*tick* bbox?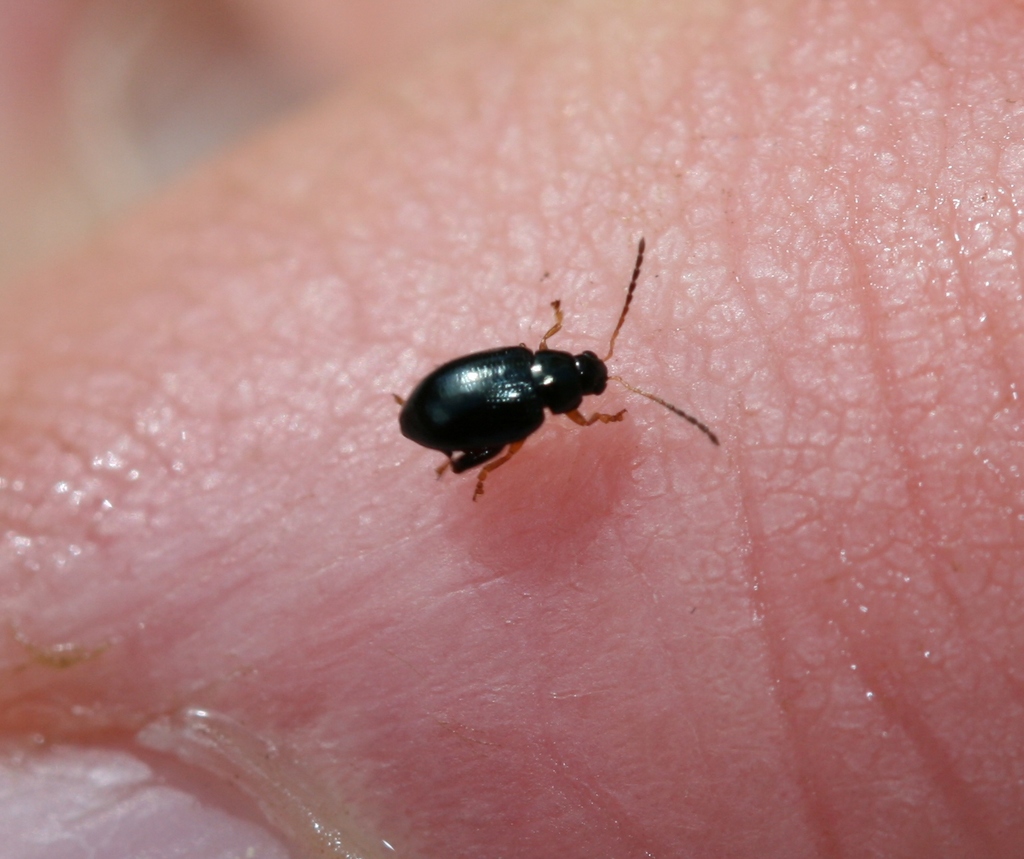
box(391, 230, 714, 500)
